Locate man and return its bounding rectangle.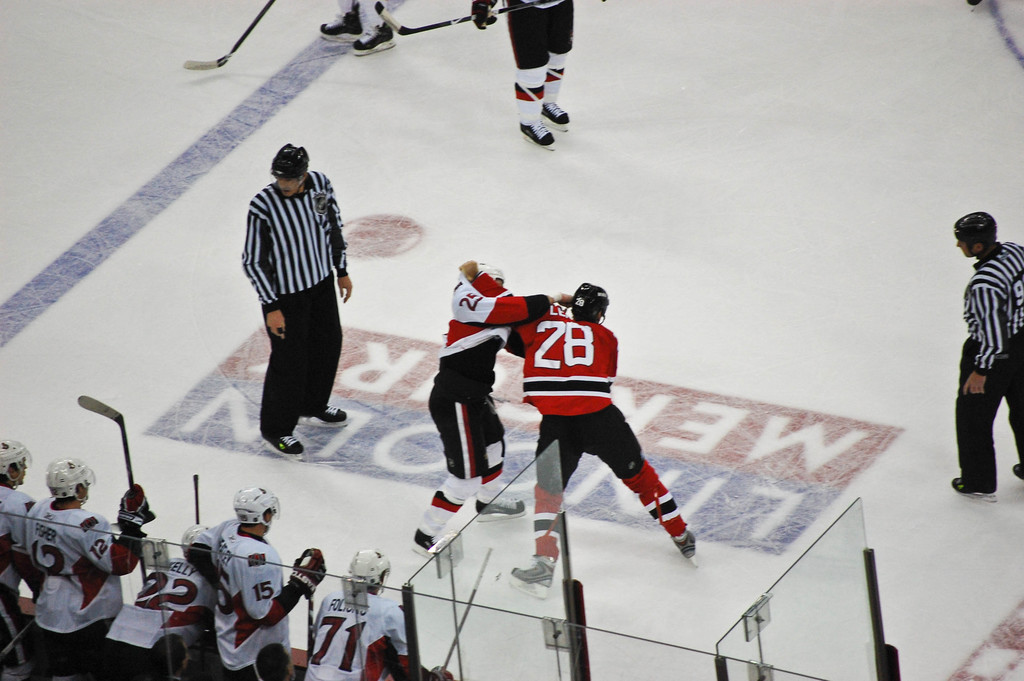
detection(458, 259, 702, 603).
